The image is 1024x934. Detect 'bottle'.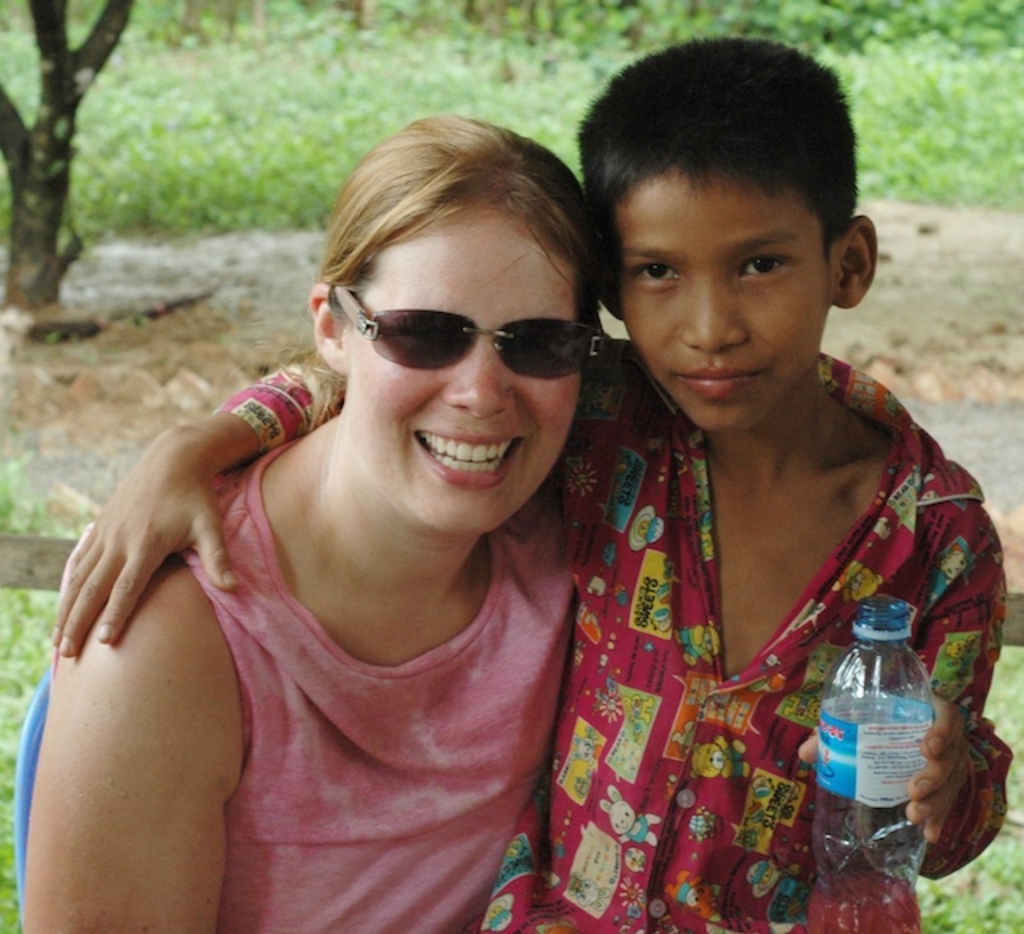
Detection: (left=811, top=590, right=944, bottom=873).
